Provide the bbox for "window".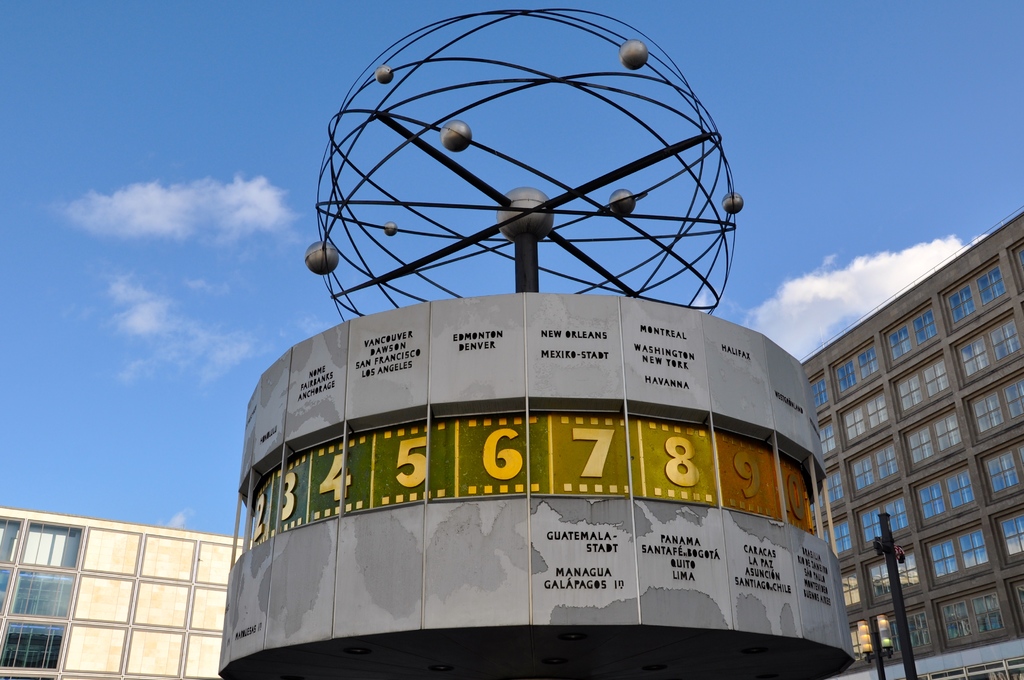
<box>972,388,1005,435</box>.
